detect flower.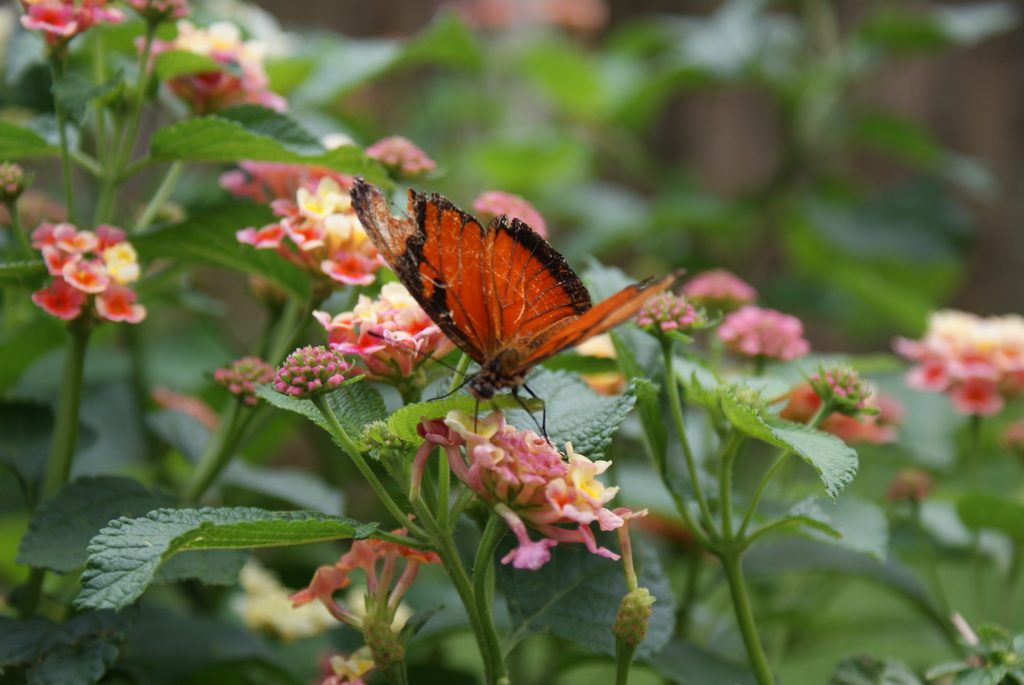
Detected at <region>224, 555, 410, 634</region>.
